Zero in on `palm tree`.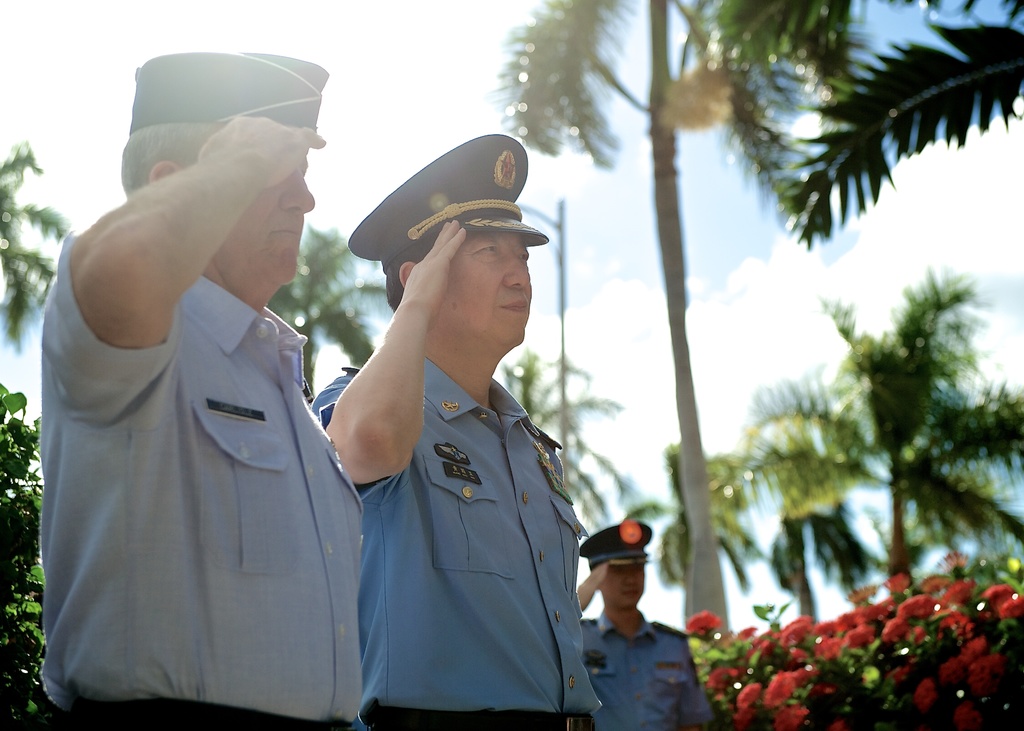
Zeroed in: box=[0, 145, 70, 341].
